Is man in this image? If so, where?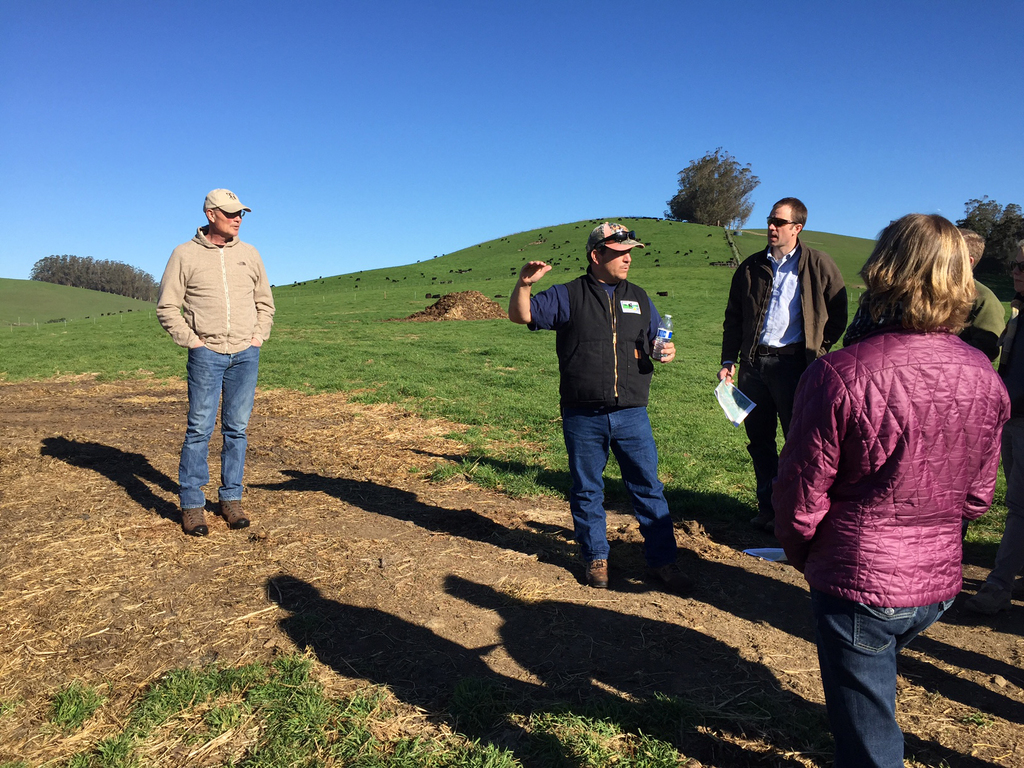
Yes, at box=[711, 193, 849, 553].
